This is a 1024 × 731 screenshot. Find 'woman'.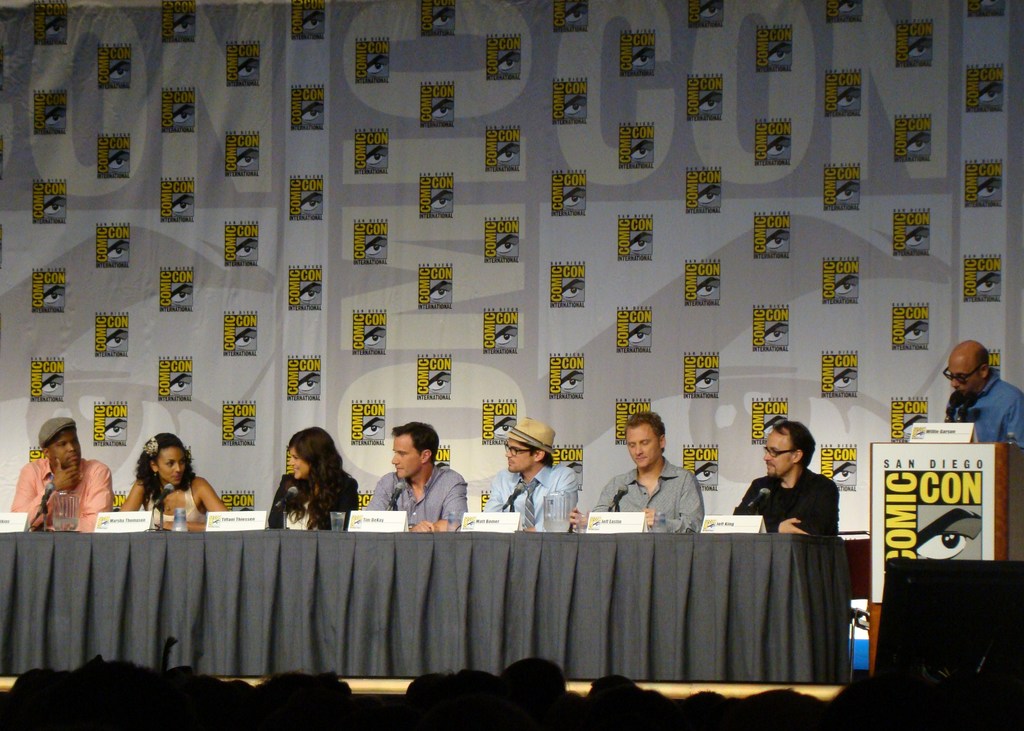
Bounding box: <box>268,427,359,531</box>.
